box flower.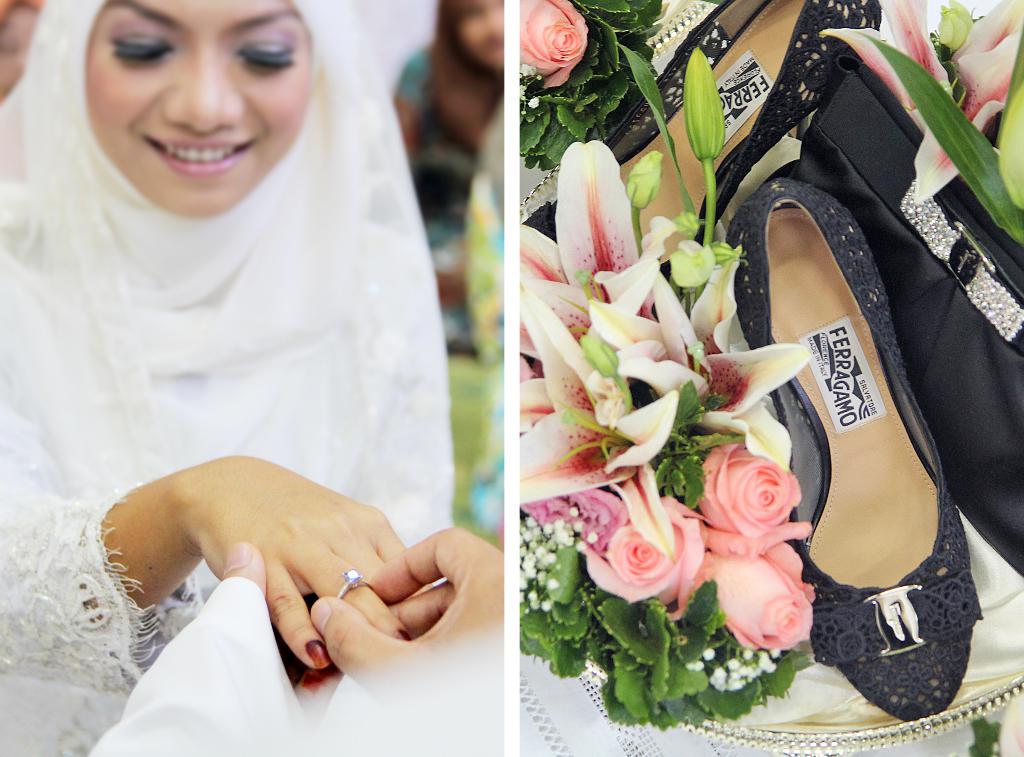
819/0/1023/211.
